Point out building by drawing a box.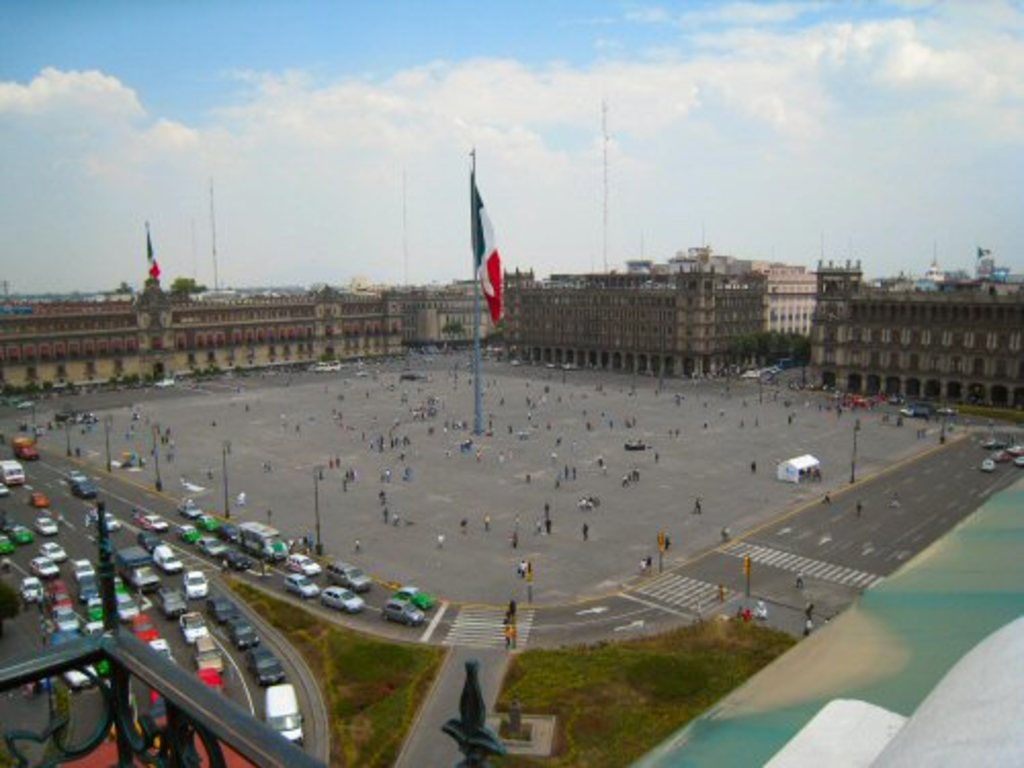
pyautogui.locateOnScreen(481, 242, 811, 375).
